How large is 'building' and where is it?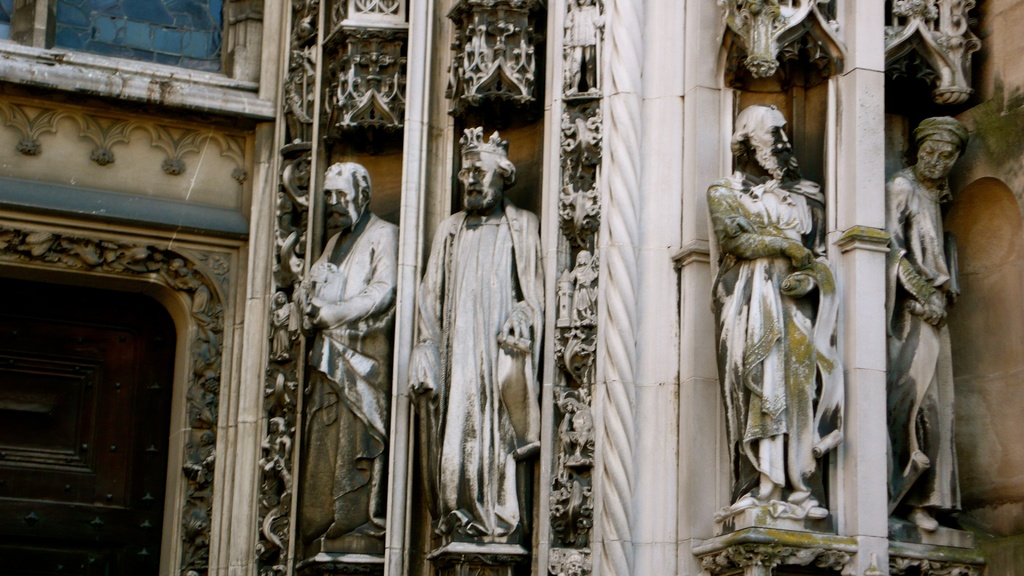
Bounding box: x1=0 y1=0 x2=1023 y2=575.
